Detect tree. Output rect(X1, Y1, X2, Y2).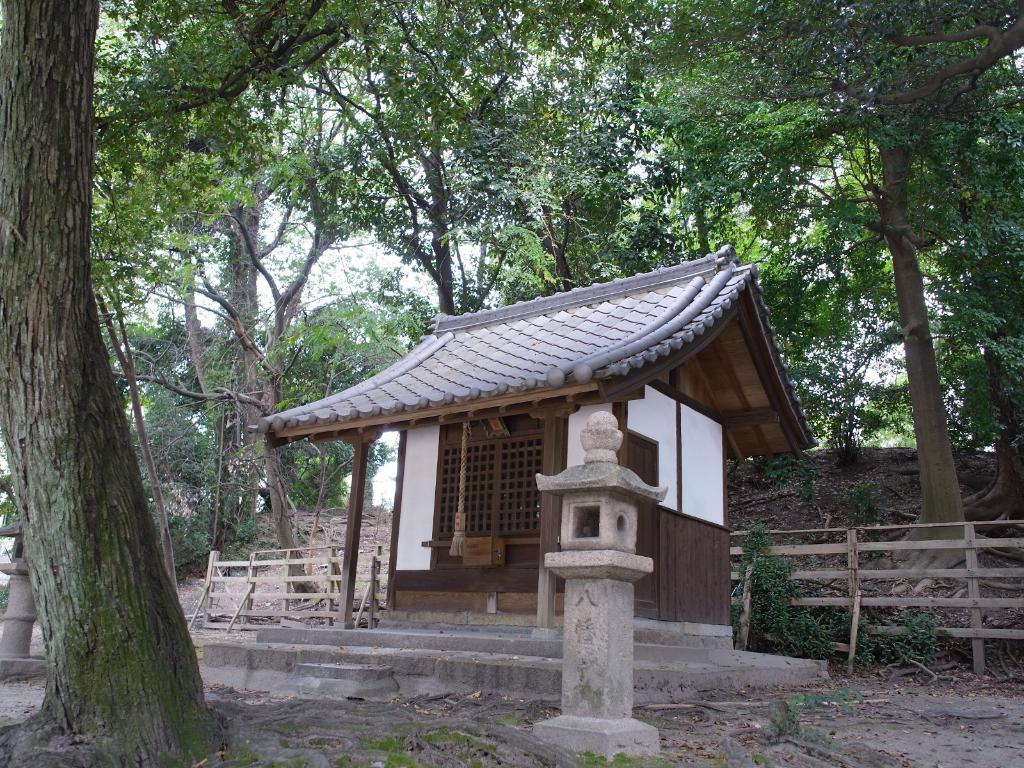
rect(14, 0, 200, 765).
